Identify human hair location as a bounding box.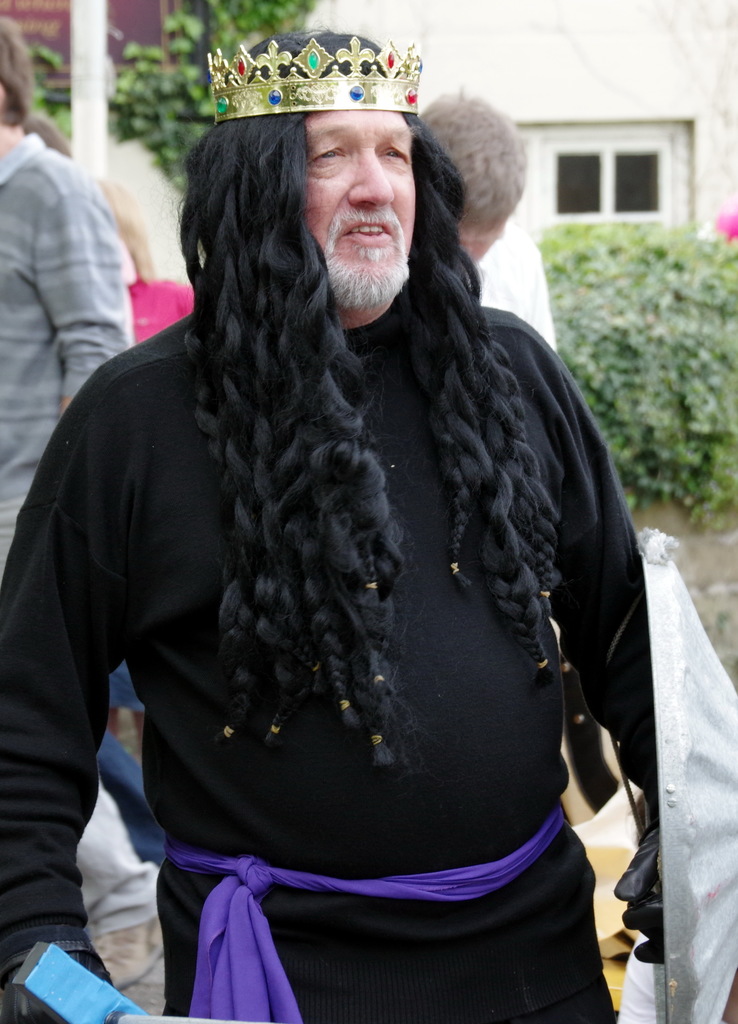
bbox=(97, 177, 161, 282).
